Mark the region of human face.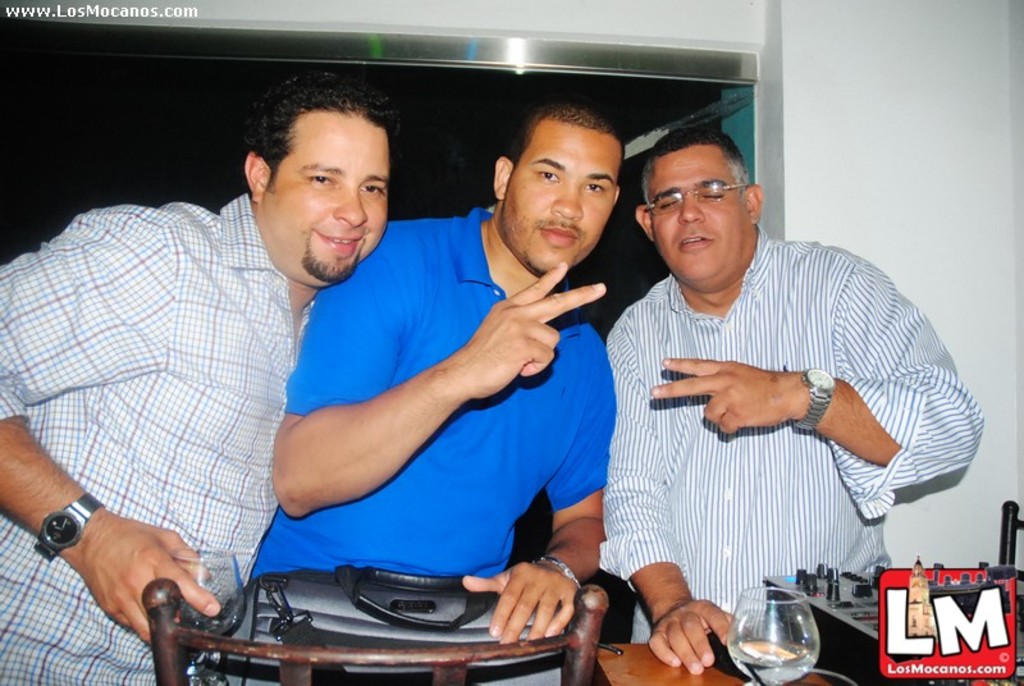
Region: bbox(655, 159, 742, 278).
